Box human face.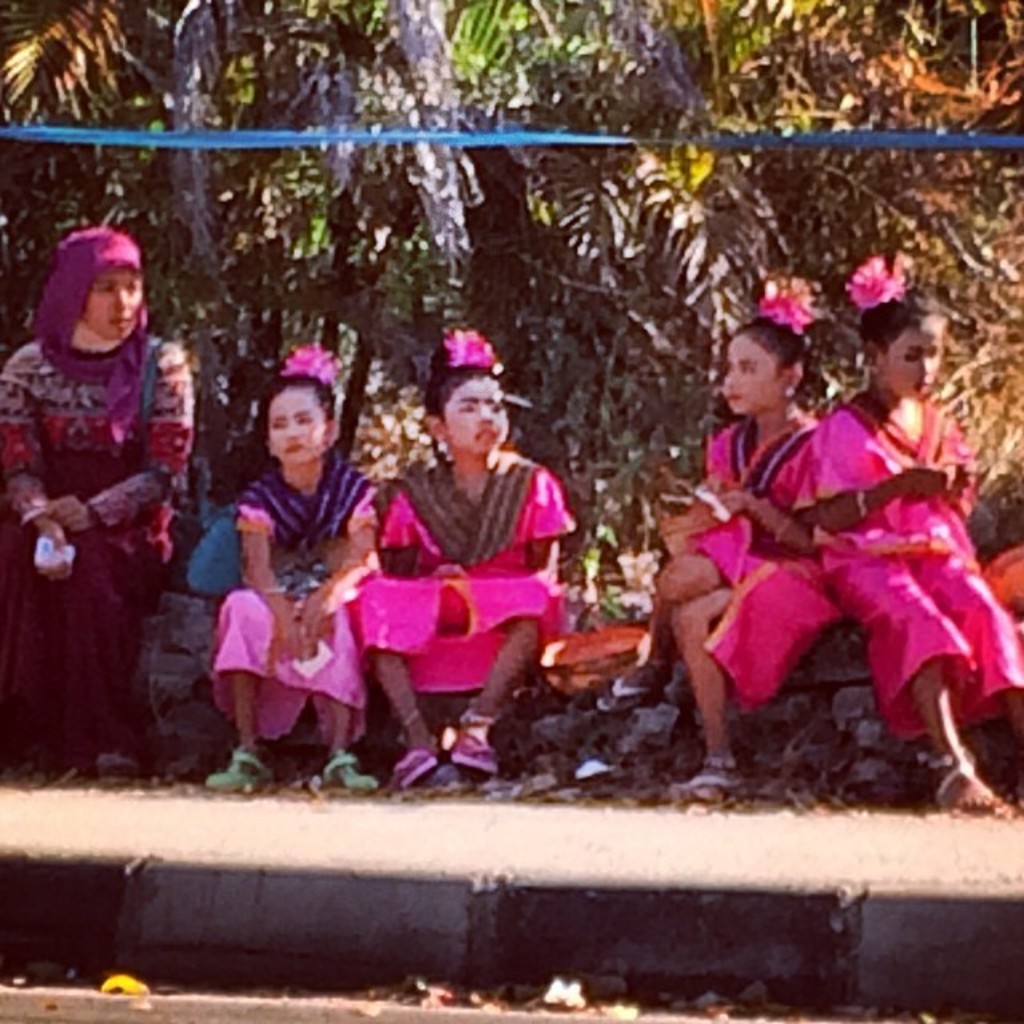
locate(85, 264, 141, 336).
